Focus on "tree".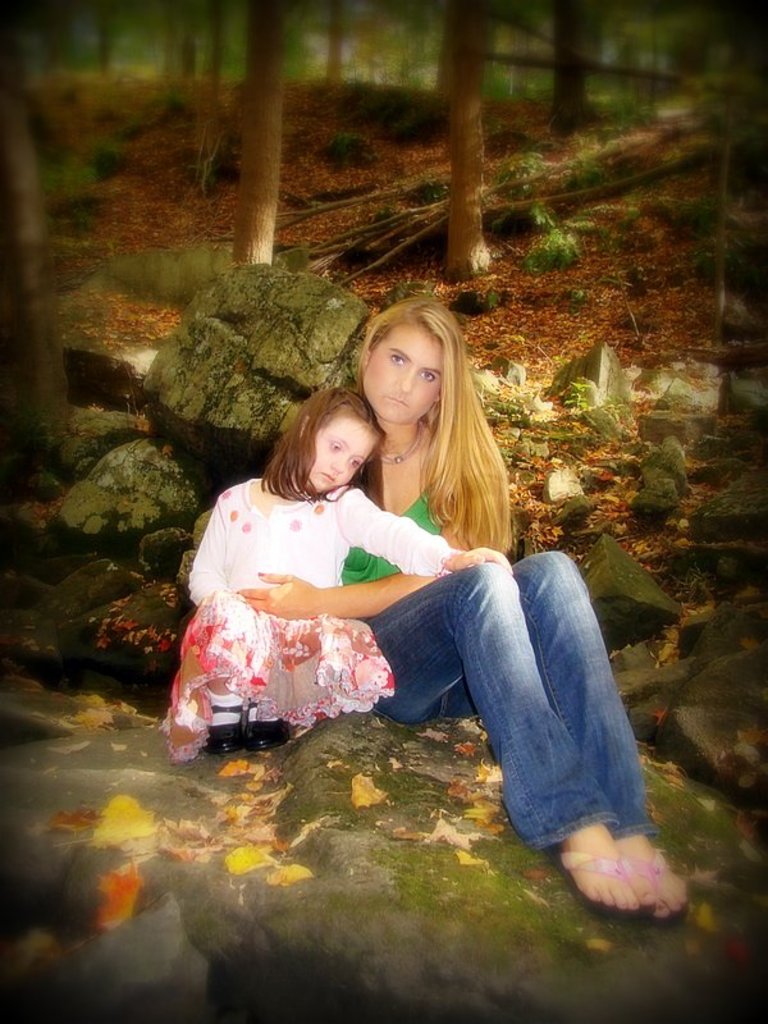
Focused at Rect(438, 1, 499, 288).
